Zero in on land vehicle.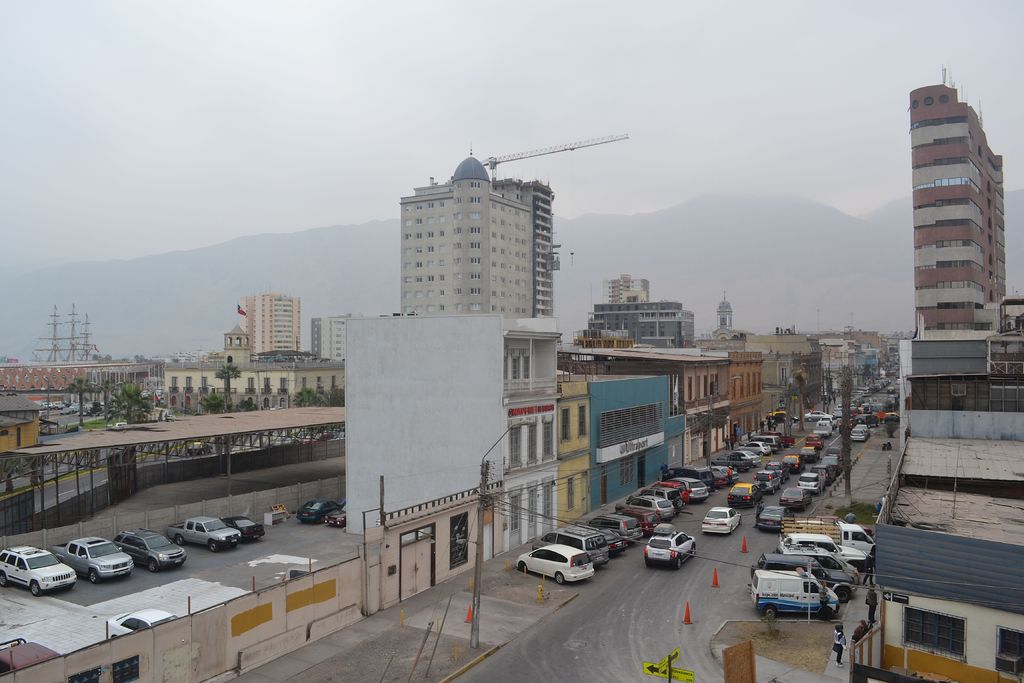
Zeroed in: rect(756, 506, 792, 531).
